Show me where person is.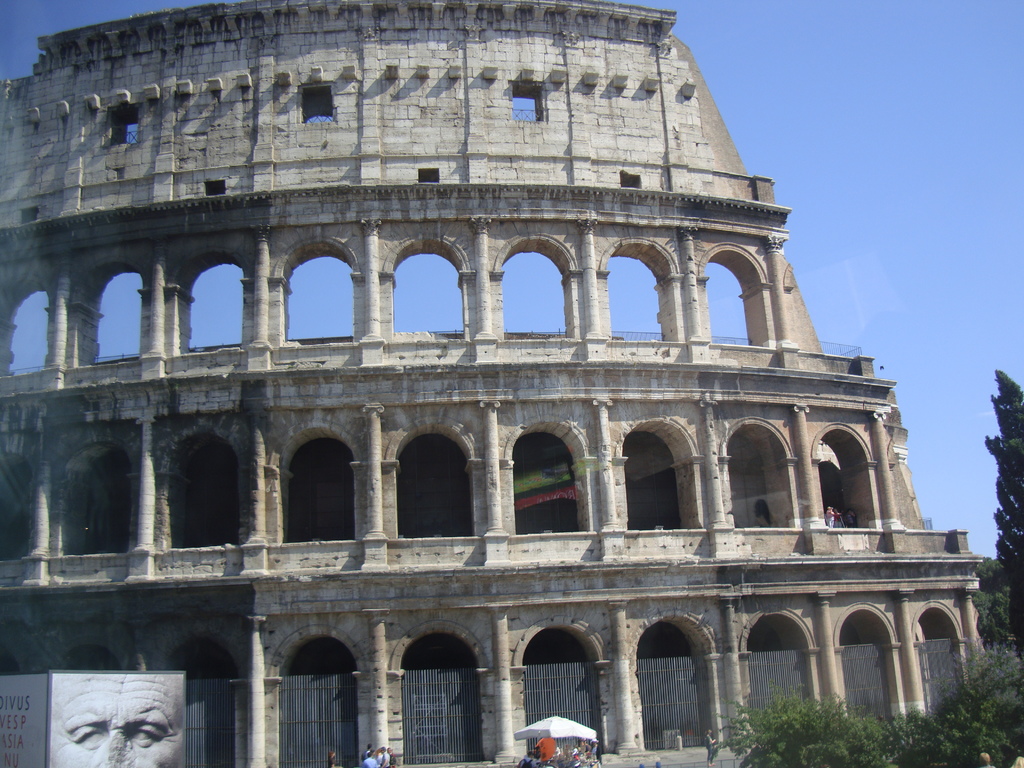
person is at 1010, 753, 1023, 767.
